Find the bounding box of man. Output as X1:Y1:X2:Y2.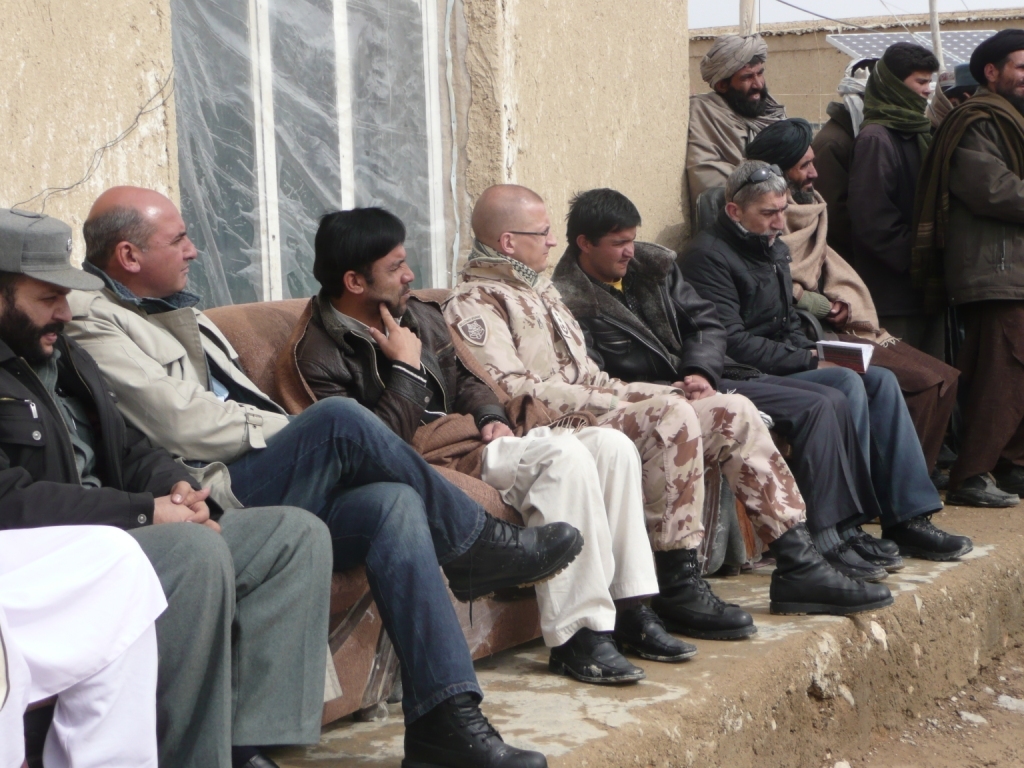
441:179:894:639.
